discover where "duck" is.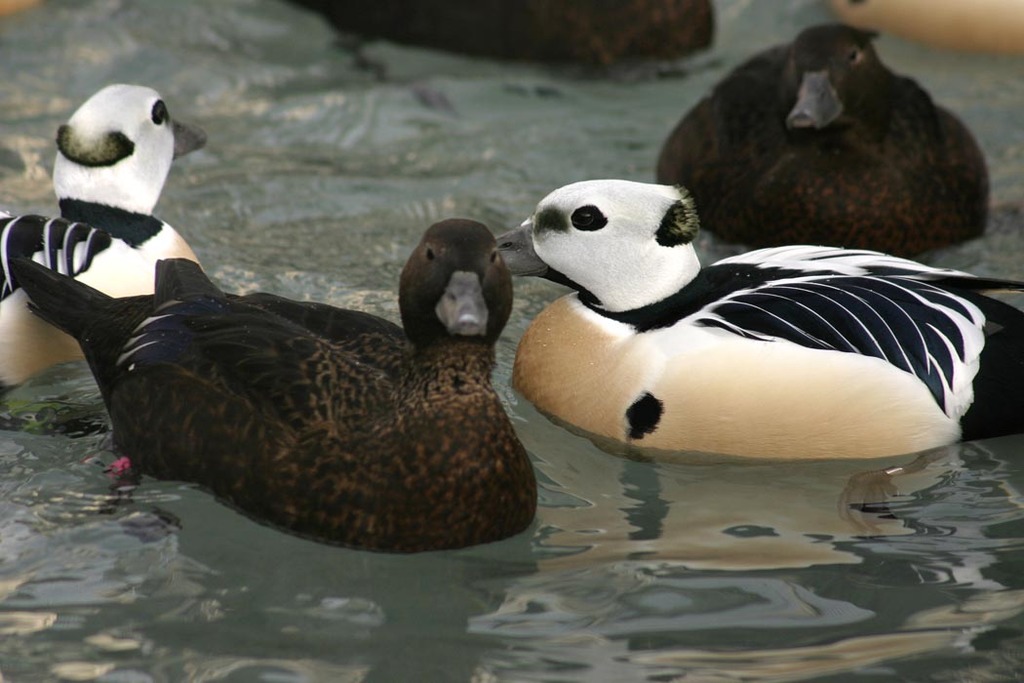
Discovered at (0,73,209,396).
